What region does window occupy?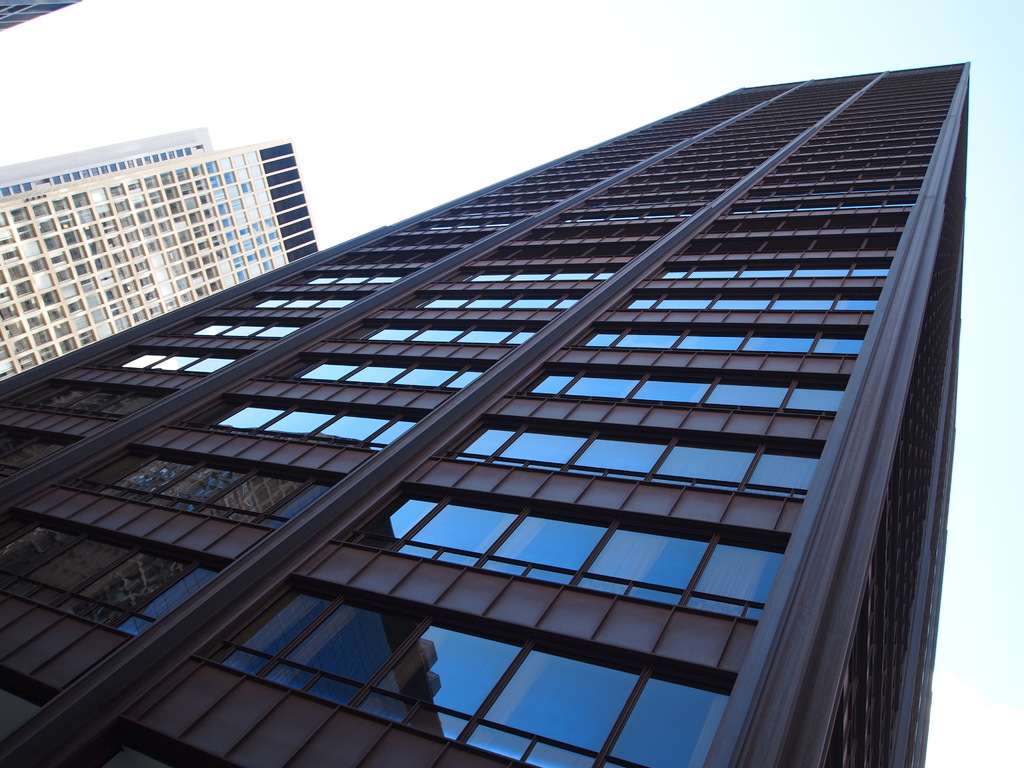
bbox=[472, 506, 611, 588].
